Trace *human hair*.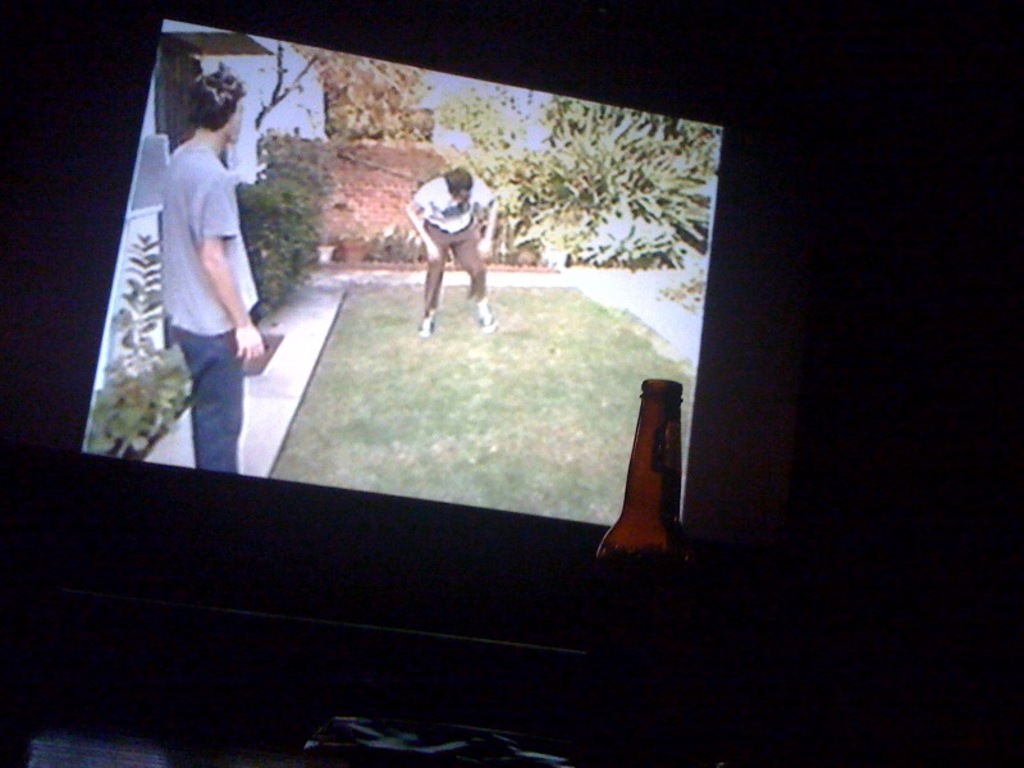
Traced to rect(186, 68, 242, 131).
